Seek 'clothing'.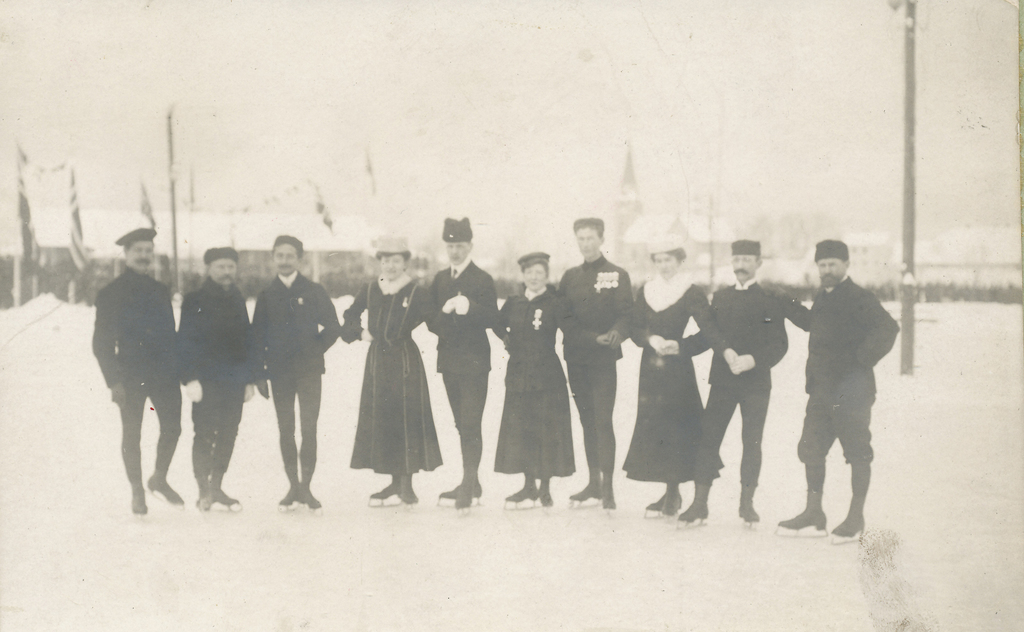
region(90, 265, 182, 482).
